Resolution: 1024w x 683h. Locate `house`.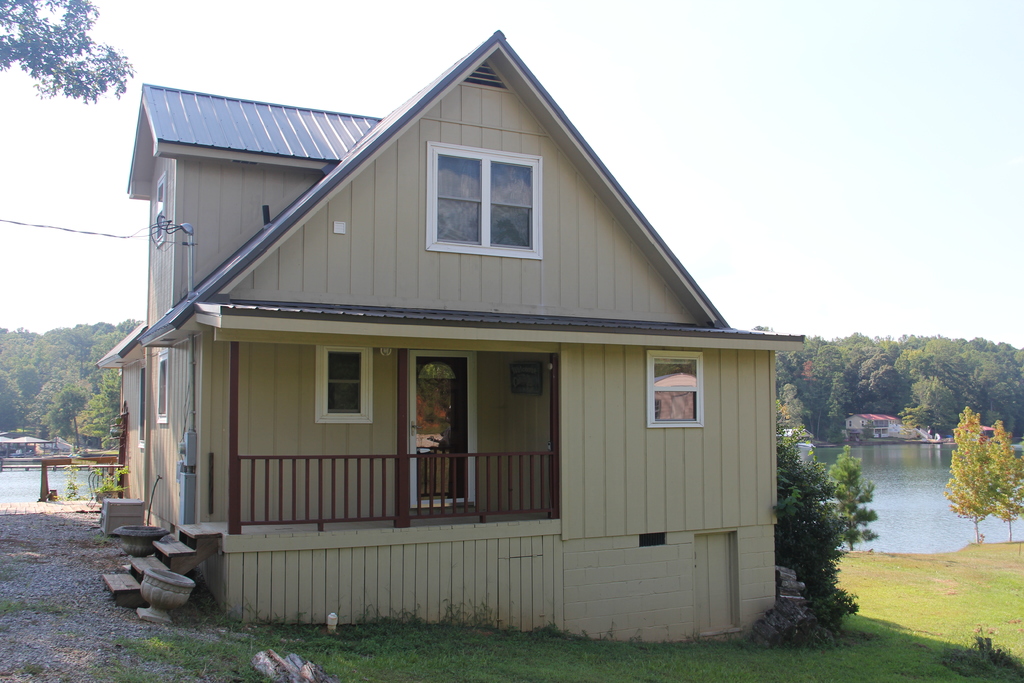
crop(845, 410, 904, 432).
